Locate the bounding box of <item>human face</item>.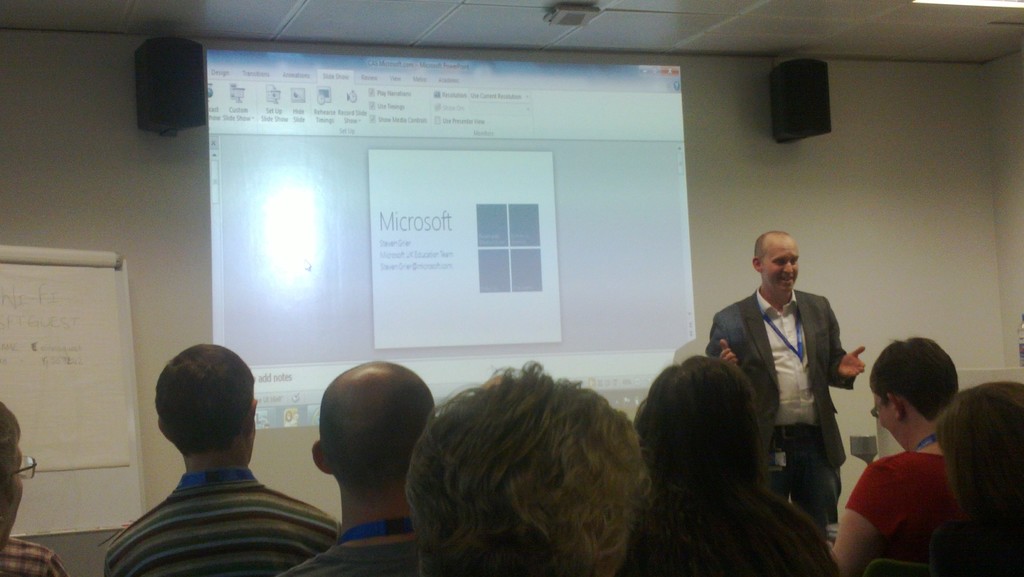
Bounding box: [left=867, top=383, right=909, bottom=446].
